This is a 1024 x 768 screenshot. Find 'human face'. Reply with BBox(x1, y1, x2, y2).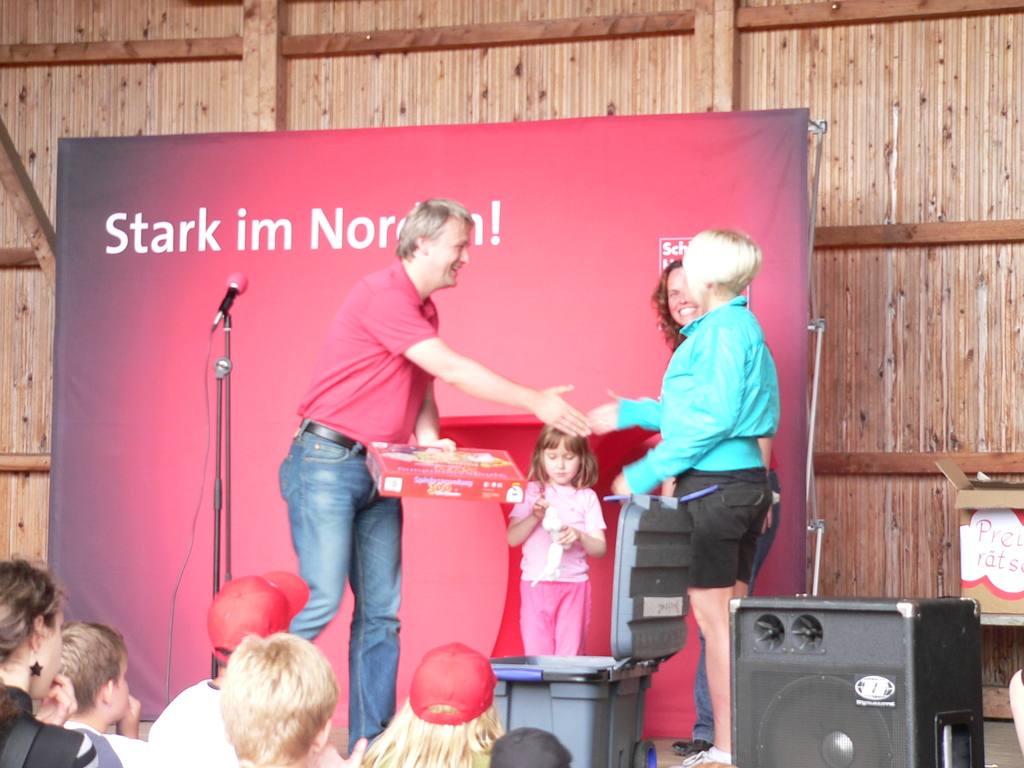
BBox(38, 606, 63, 694).
